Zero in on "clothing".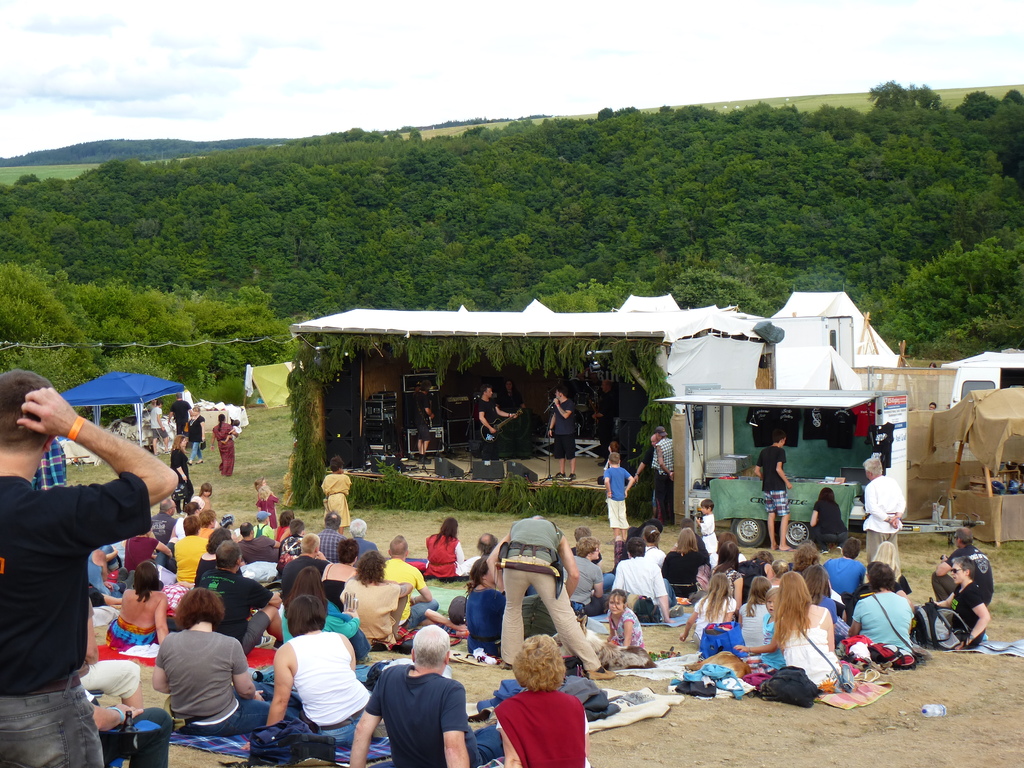
Zeroed in: detection(463, 589, 504, 664).
